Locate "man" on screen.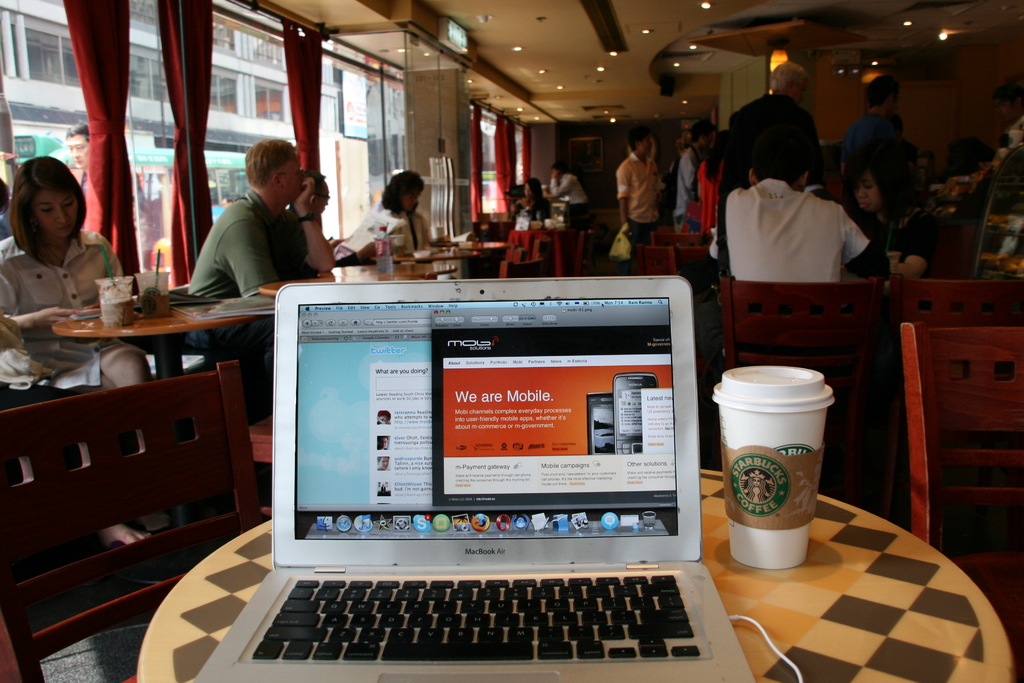
On screen at <box>717,62,818,272</box>.
